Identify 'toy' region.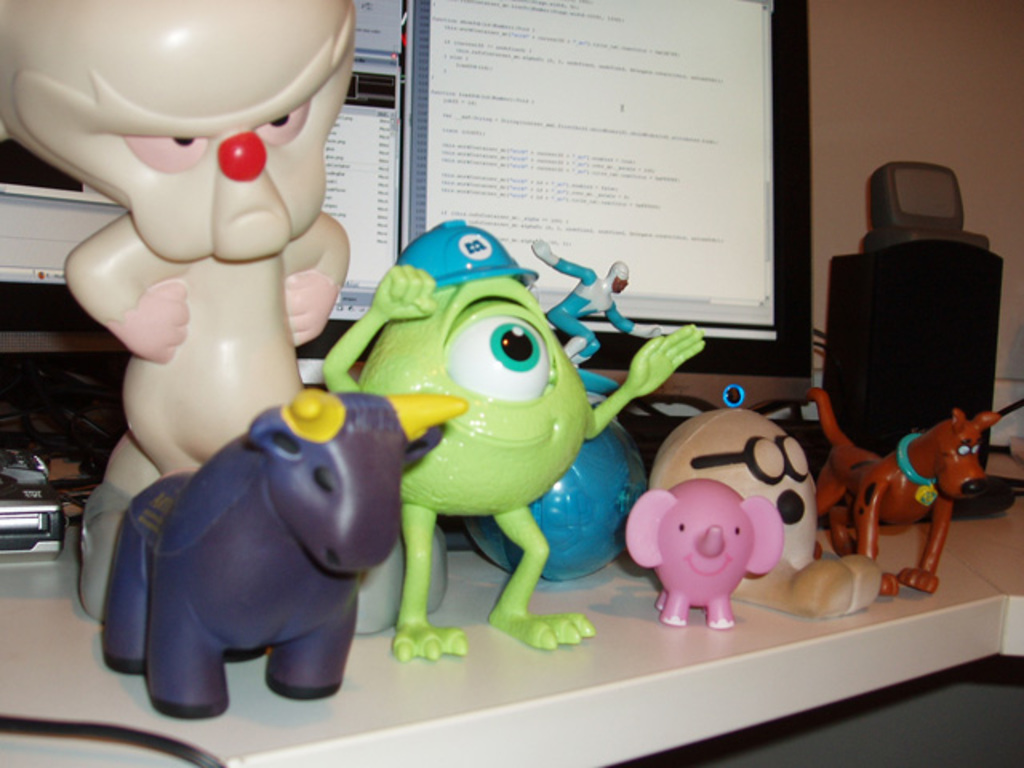
Region: x1=0, y1=0, x2=358, y2=621.
